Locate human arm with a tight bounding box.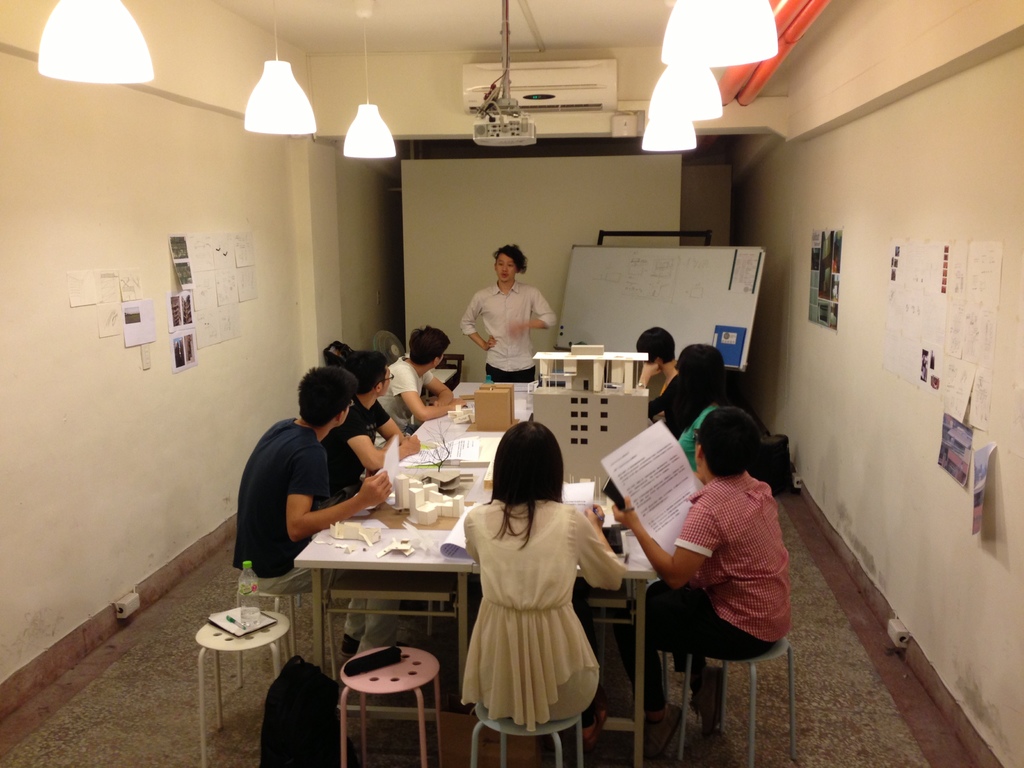
[x1=428, y1=369, x2=460, y2=409].
